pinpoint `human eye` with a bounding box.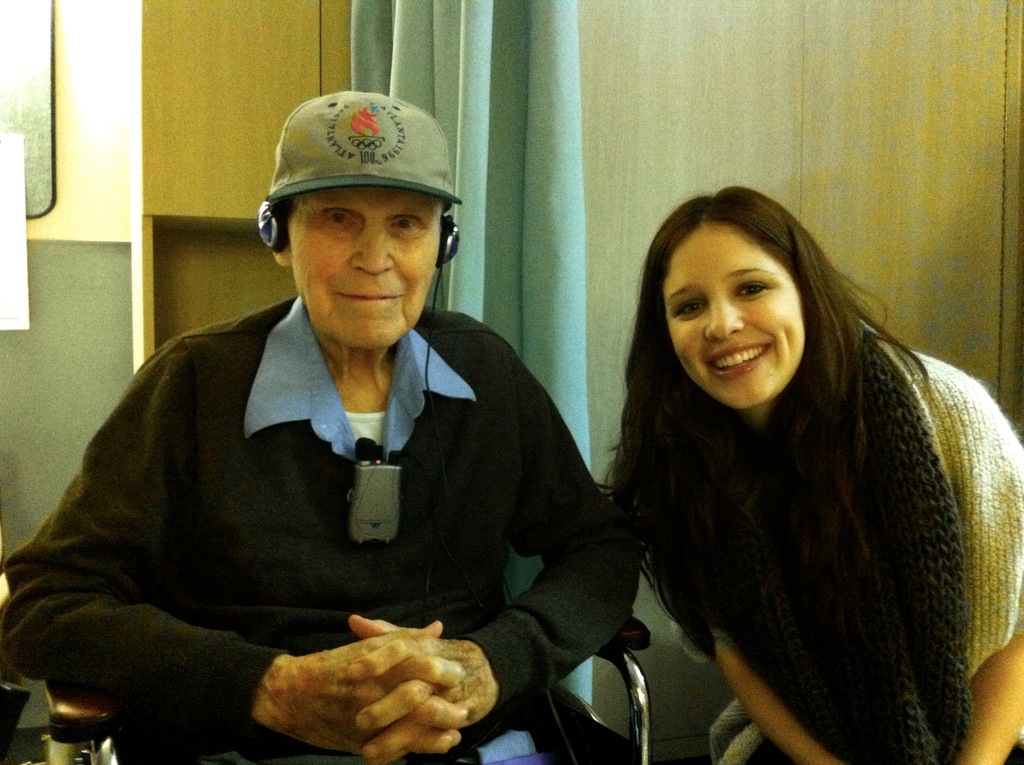
left=737, top=271, right=777, bottom=298.
